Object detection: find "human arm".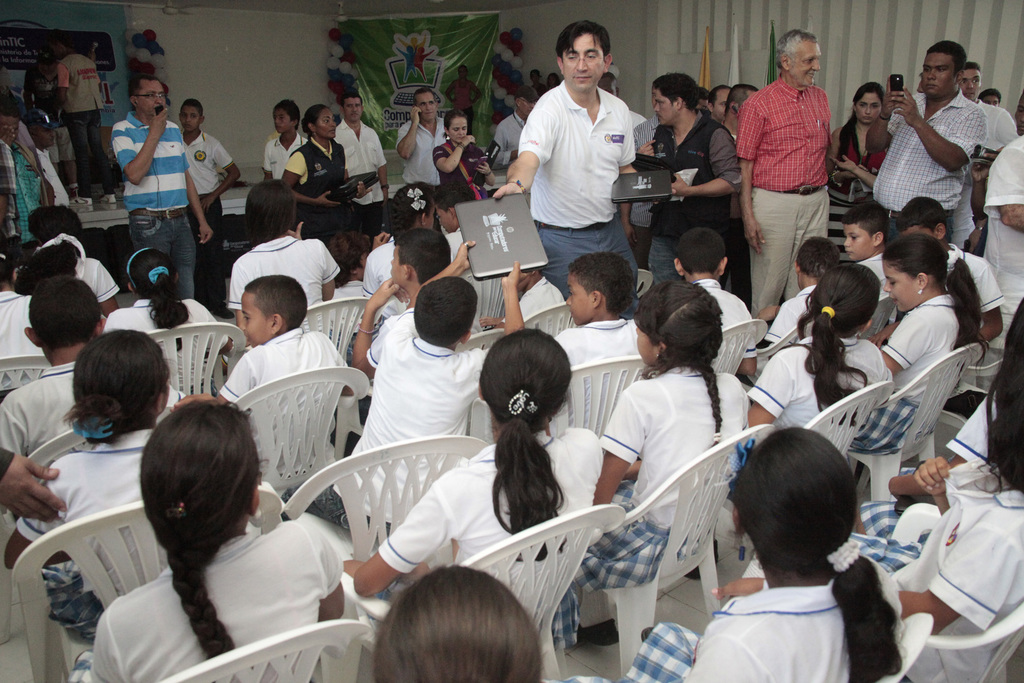
rect(323, 334, 356, 397).
